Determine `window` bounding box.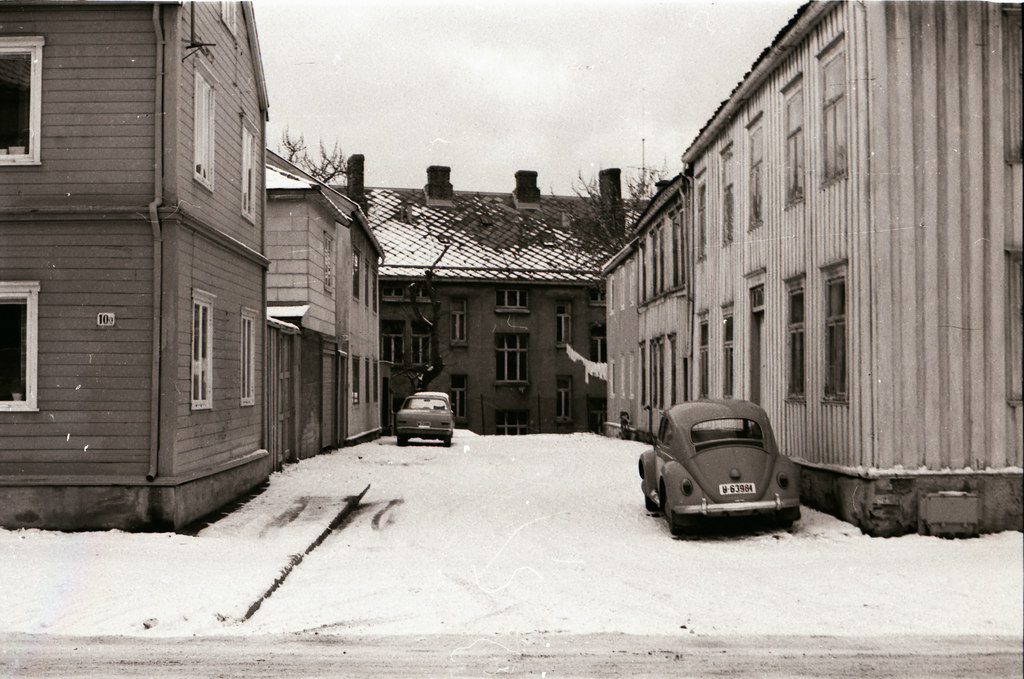
Determined: region(745, 113, 761, 233).
